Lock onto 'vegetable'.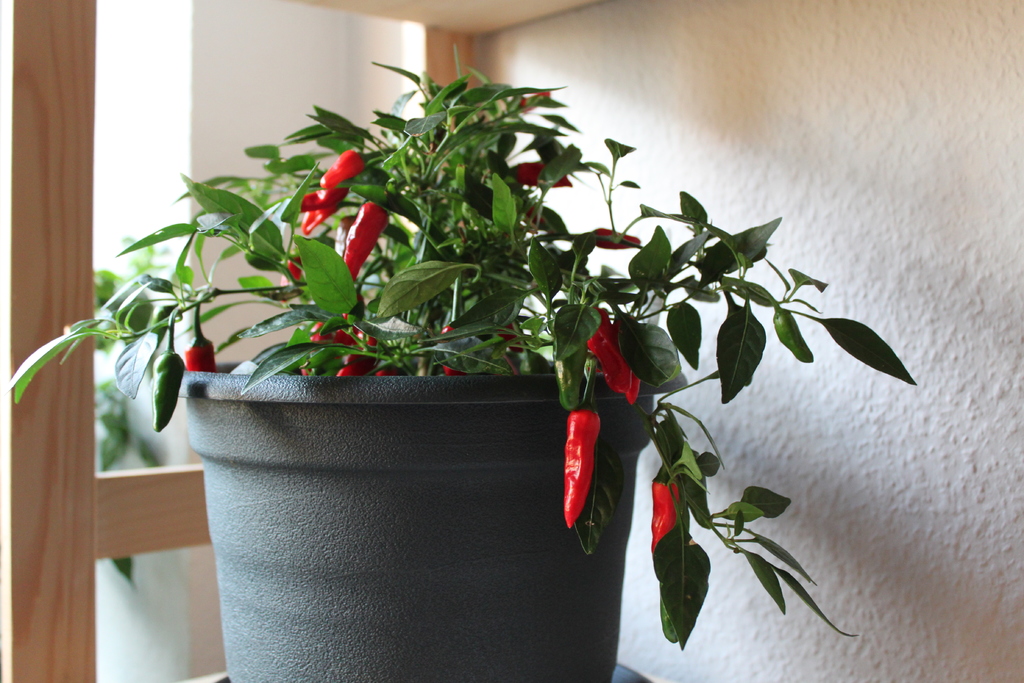
Locked: select_region(649, 479, 684, 551).
